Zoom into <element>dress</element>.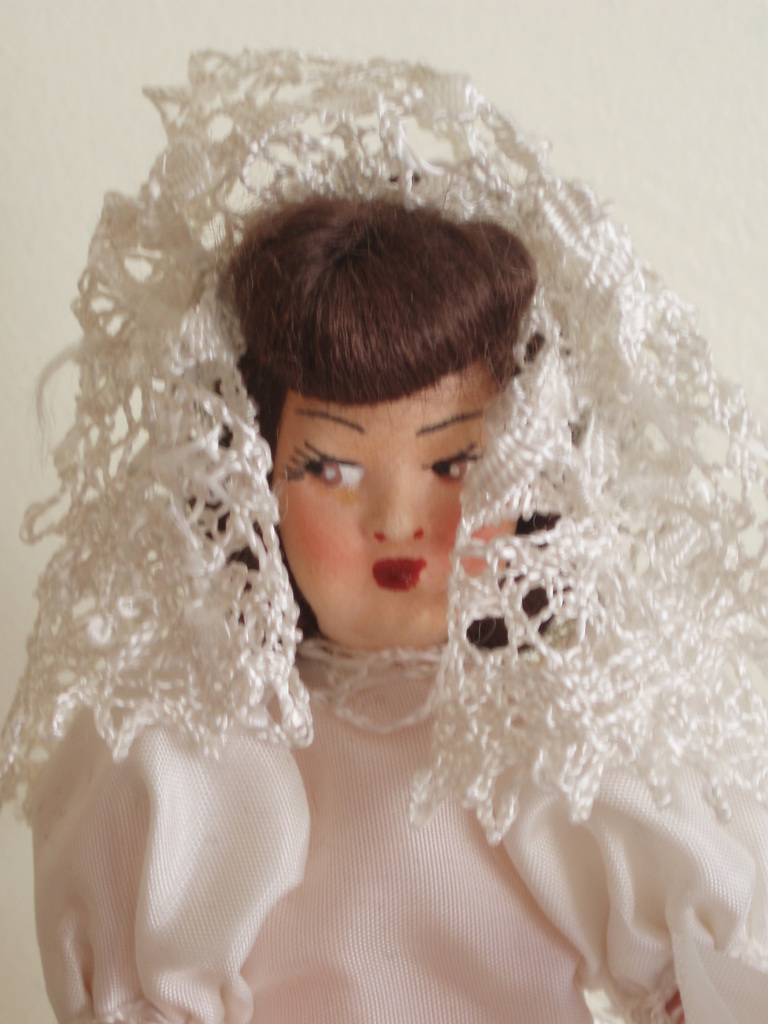
Zoom target: [34, 643, 767, 1023].
